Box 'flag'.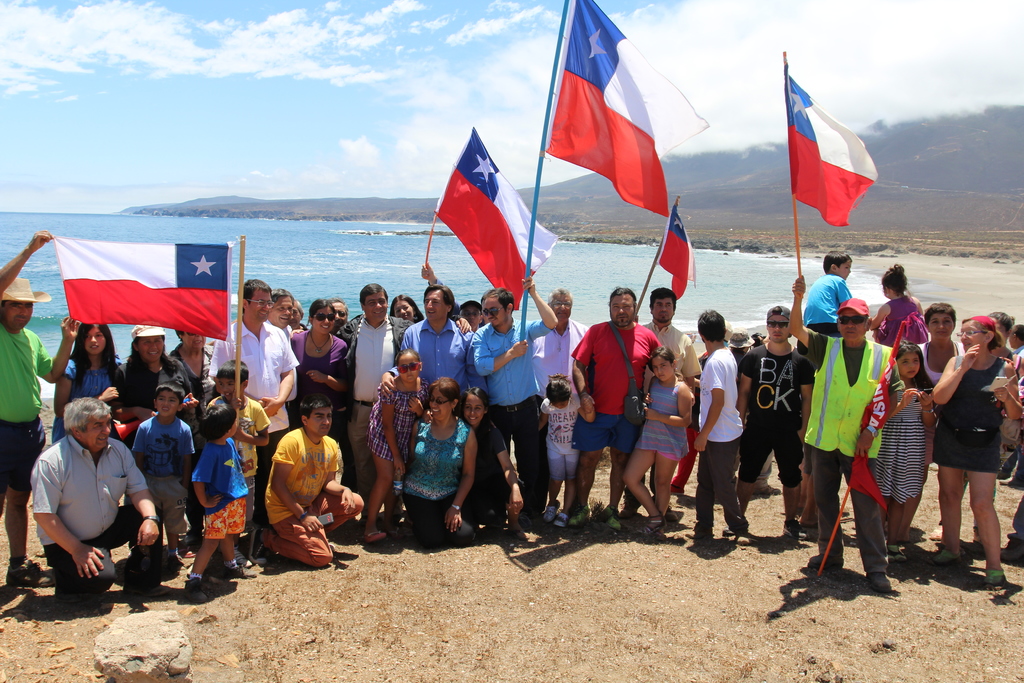
[527, 0, 709, 220].
